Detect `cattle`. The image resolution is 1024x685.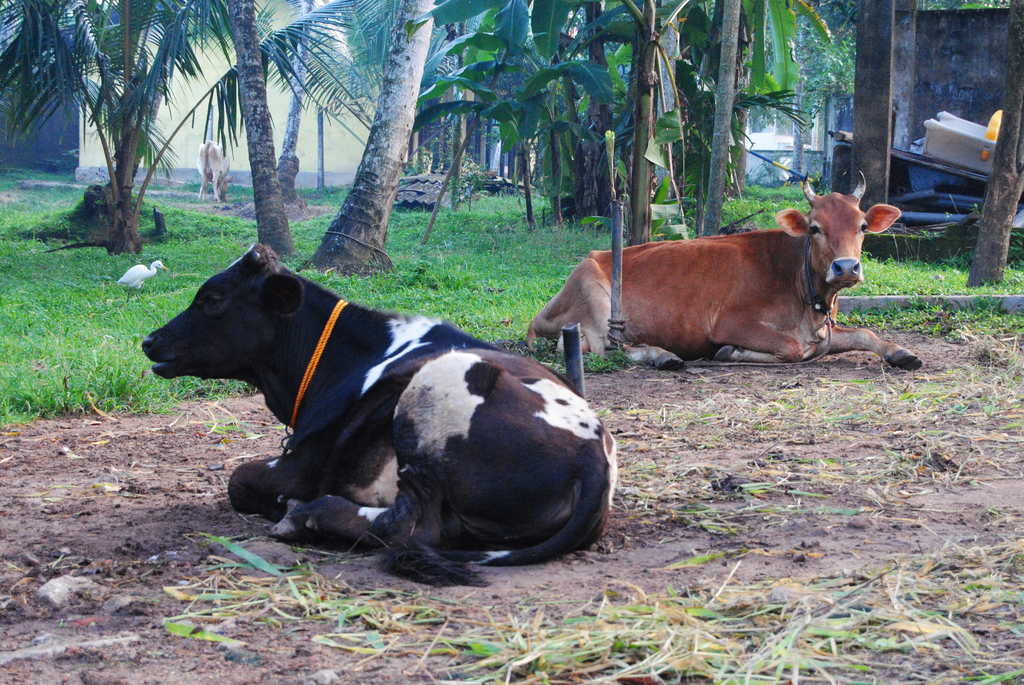
l=126, t=243, r=610, b=583.
